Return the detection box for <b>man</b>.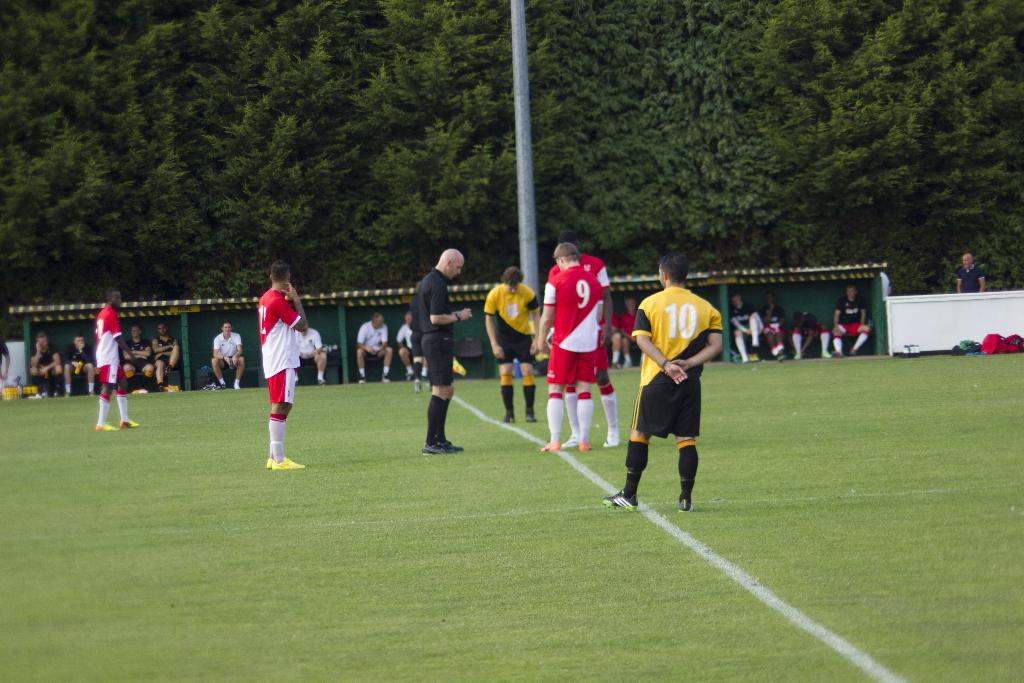
(x1=294, y1=320, x2=325, y2=383).
